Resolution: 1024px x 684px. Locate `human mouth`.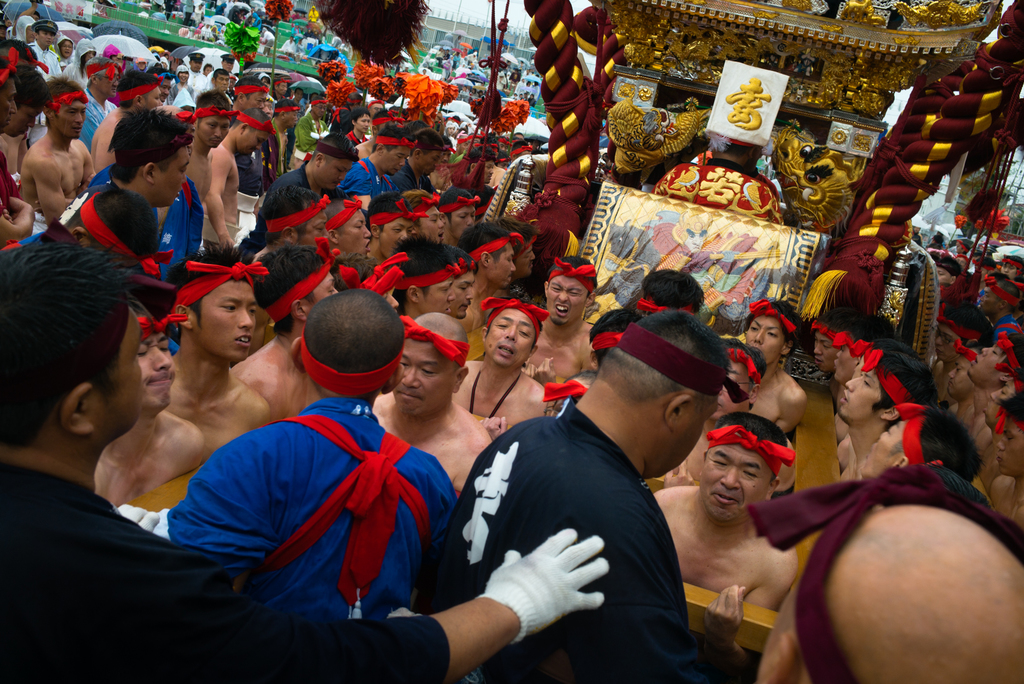
BBox(998, 455, 1004, 463).
